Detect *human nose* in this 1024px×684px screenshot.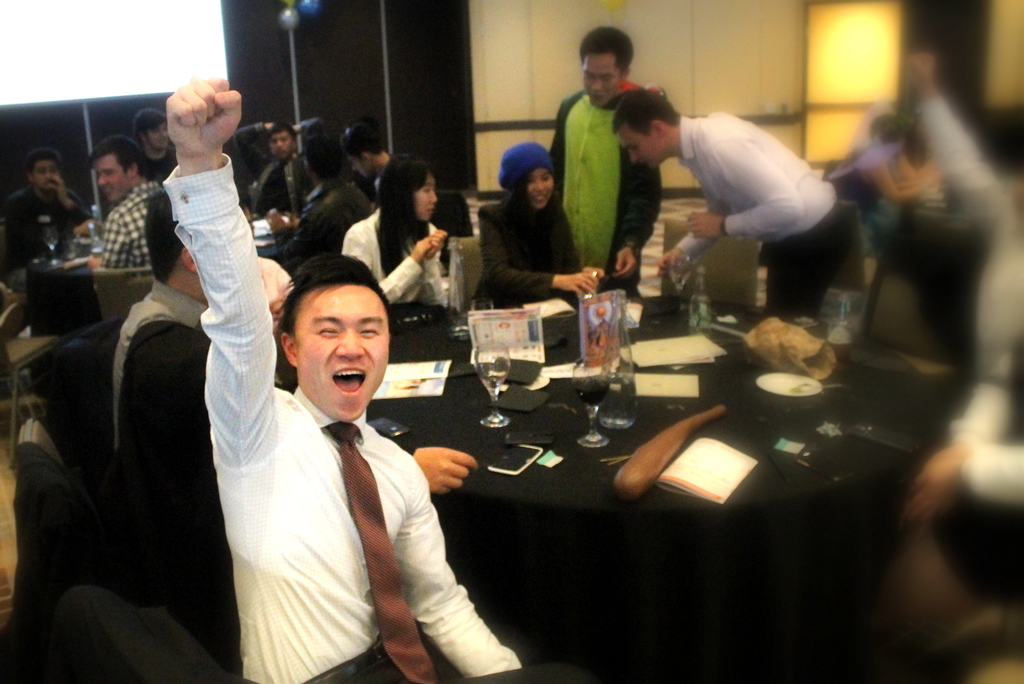
Detection: 339/325/367/358.
